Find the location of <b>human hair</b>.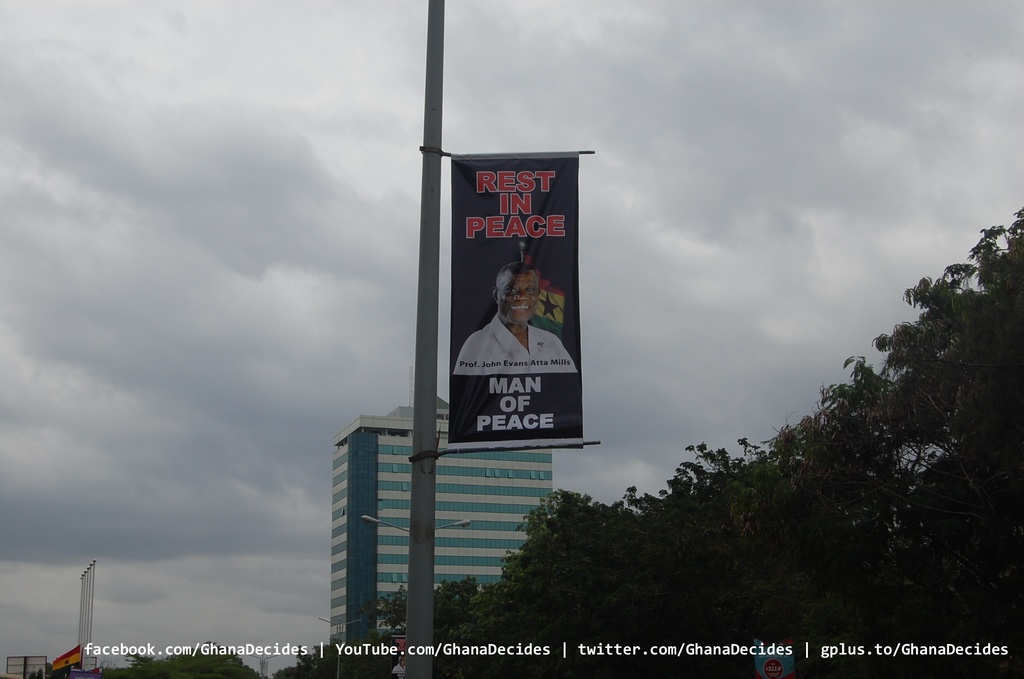
Location: select_region(496, 260, 541, 279).
